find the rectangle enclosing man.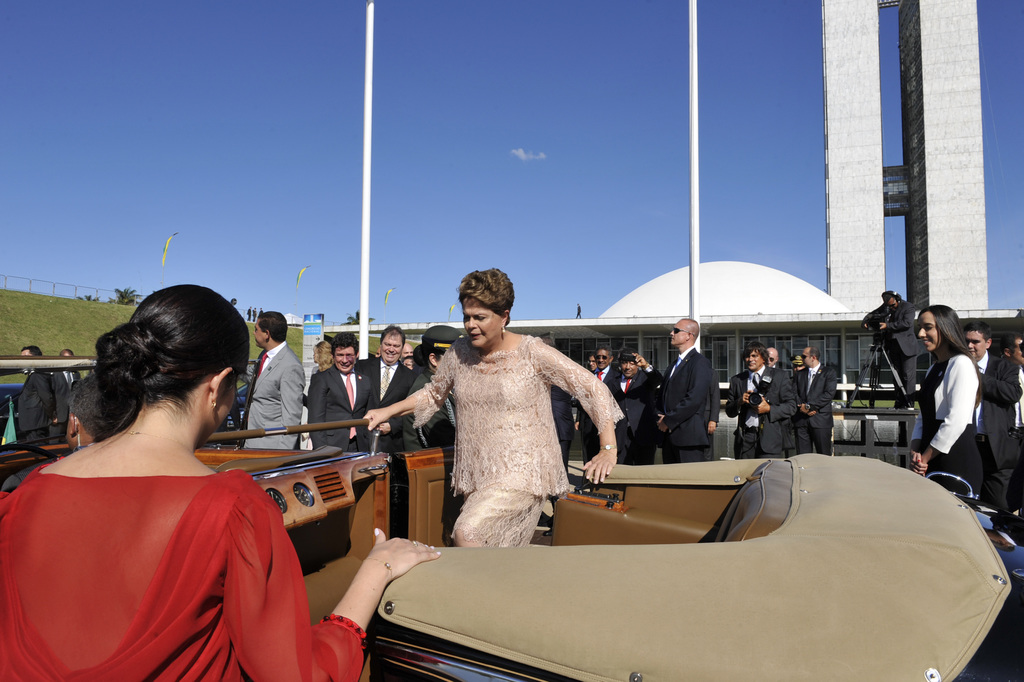
box=[608, 349, 659, 466].
